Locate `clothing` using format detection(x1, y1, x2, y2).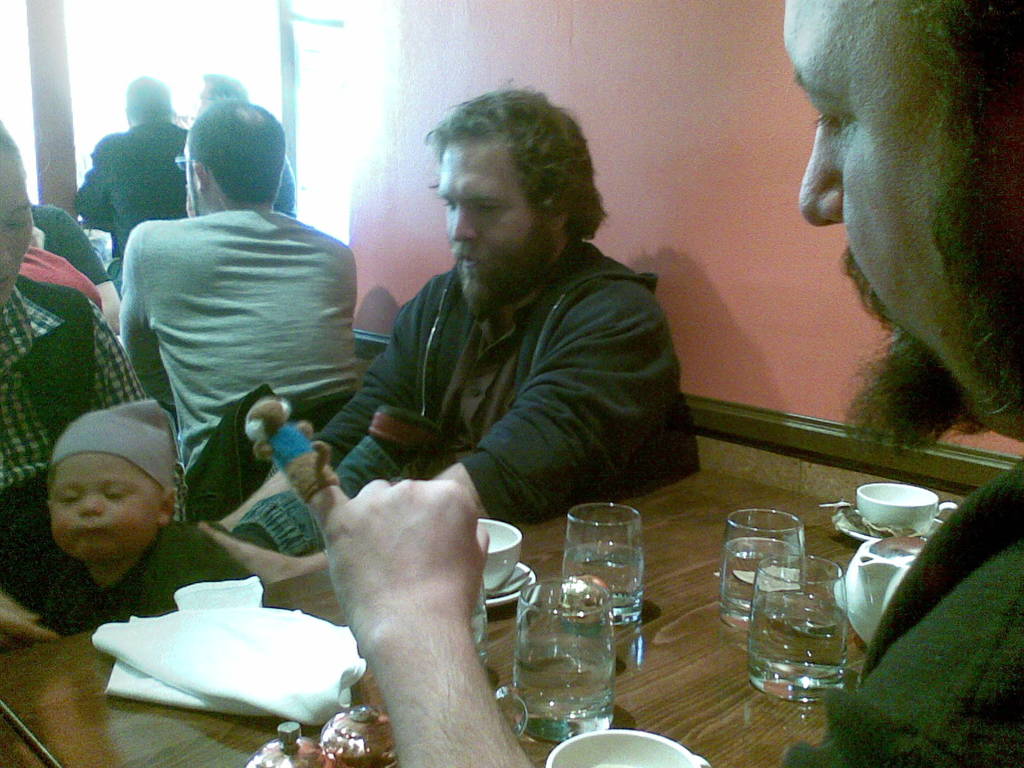
detection(273, 155, 296, 216).
